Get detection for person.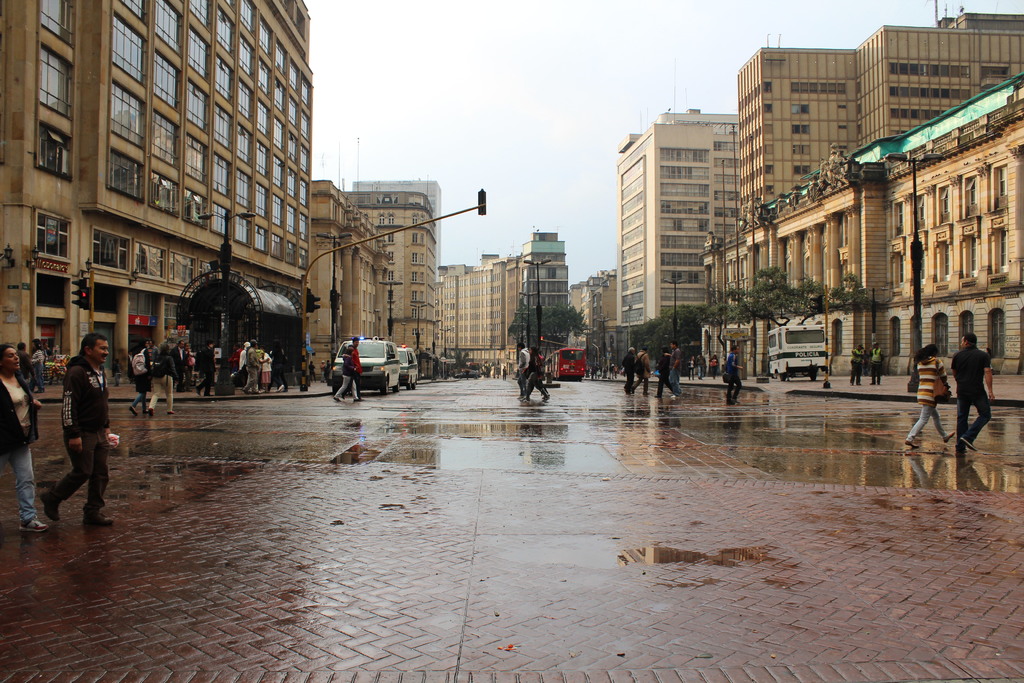
Detection: (x1=614, y1=341, x2=634, y2=397).
